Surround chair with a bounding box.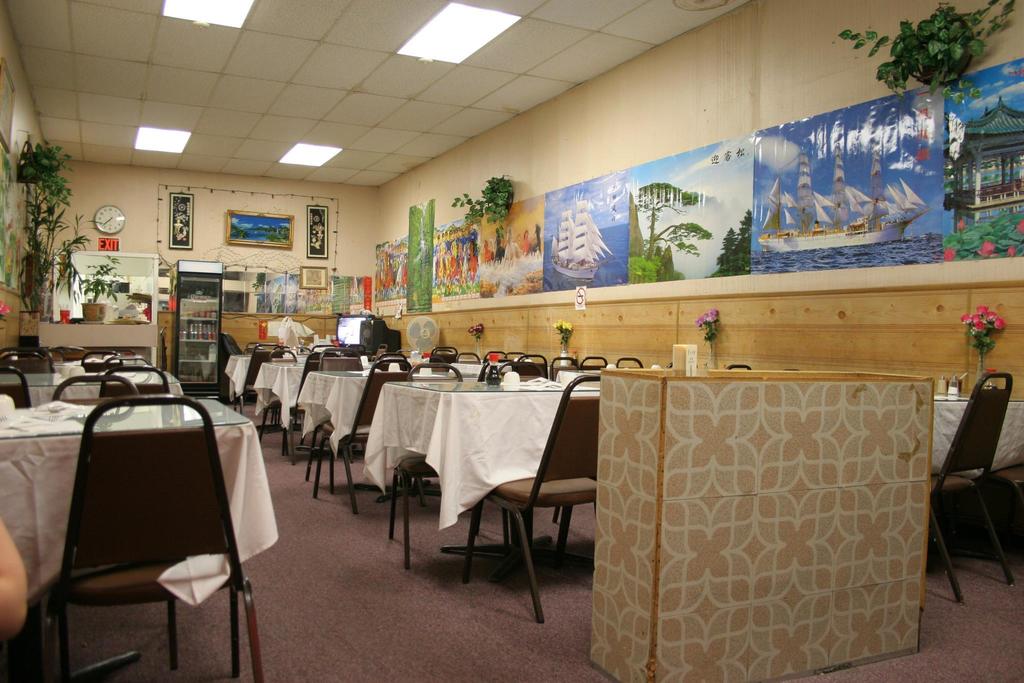
bbox(3, 367, 34, 407).
